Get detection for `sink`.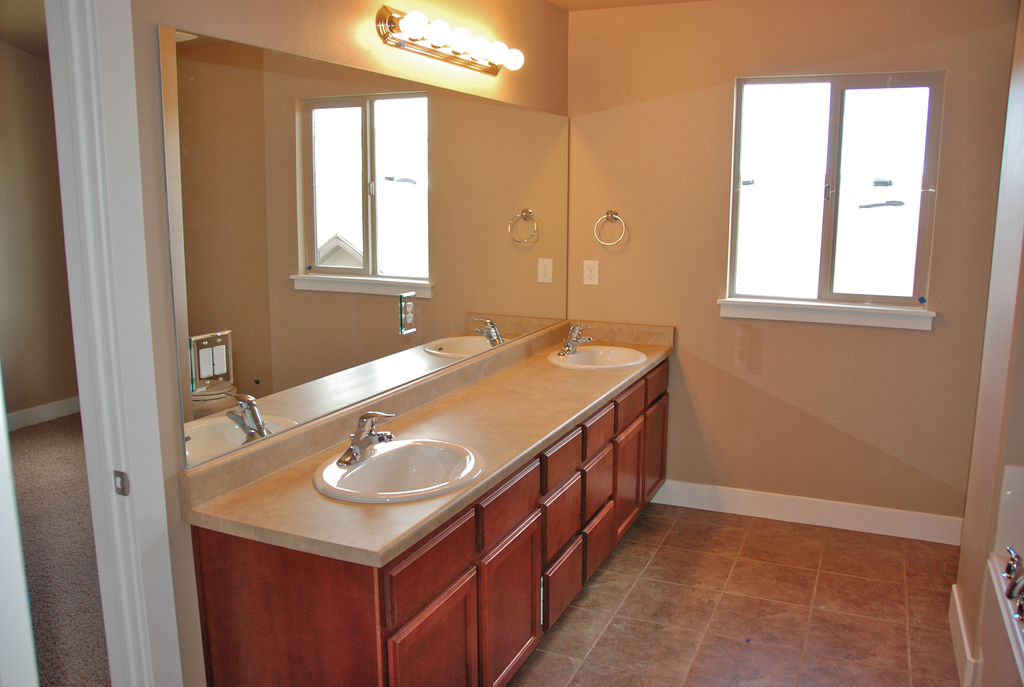
Detection: region(545, 323, 652, 370).
